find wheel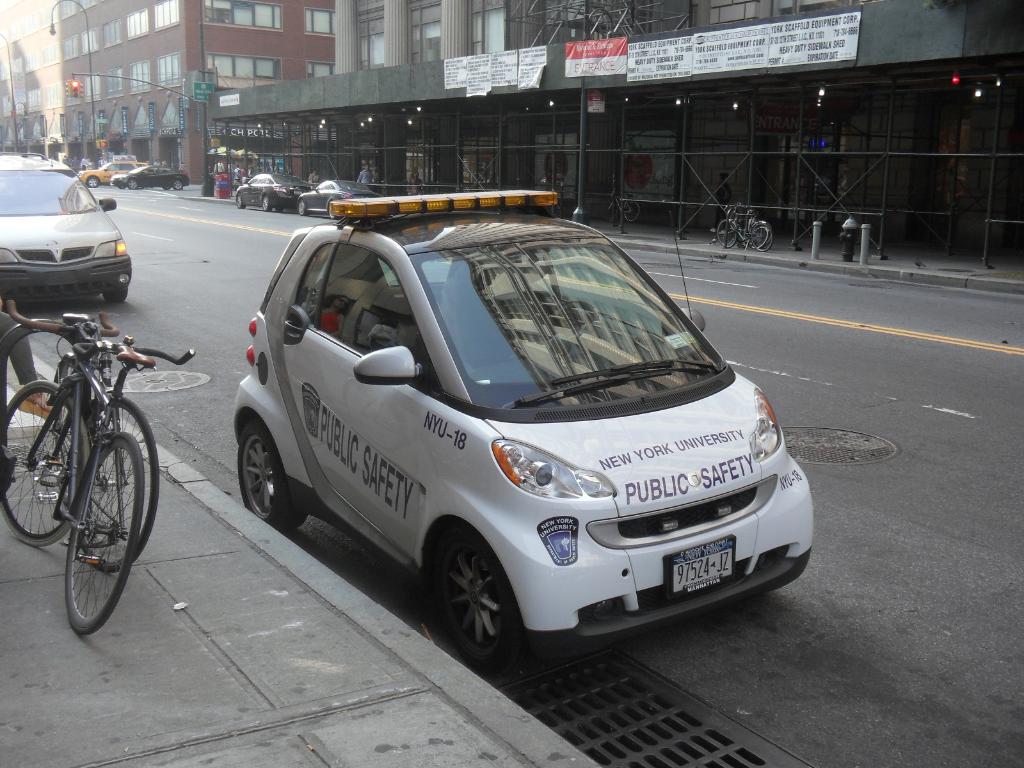
0,374,97,552
